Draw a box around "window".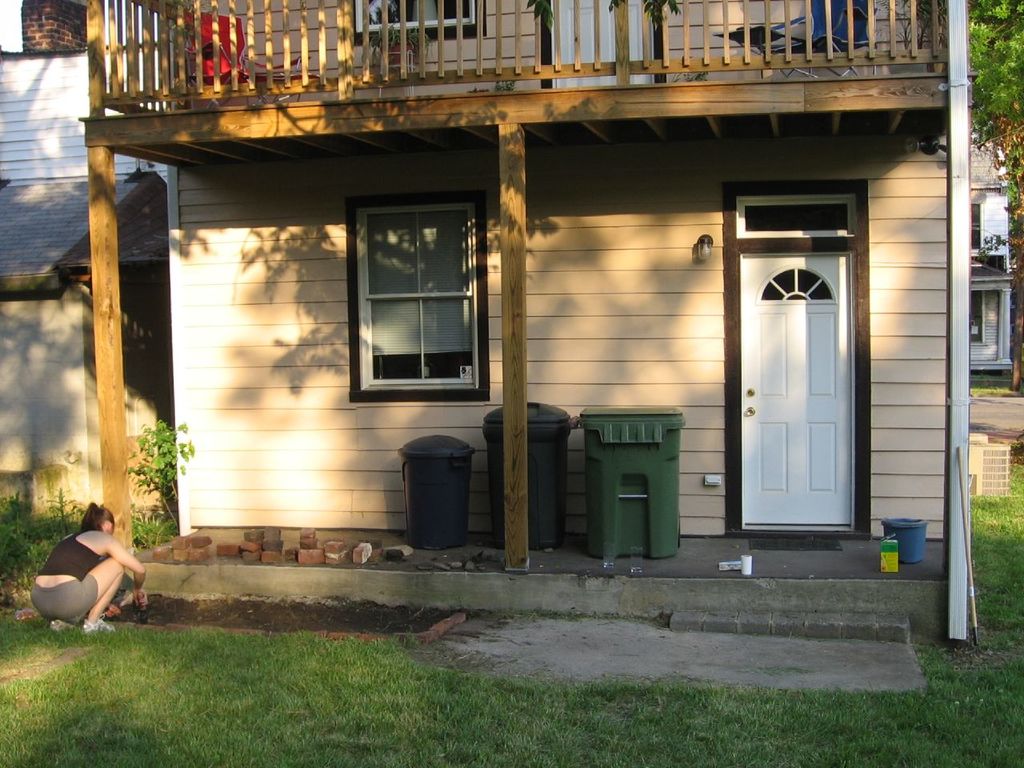
(738,195,853,231).
